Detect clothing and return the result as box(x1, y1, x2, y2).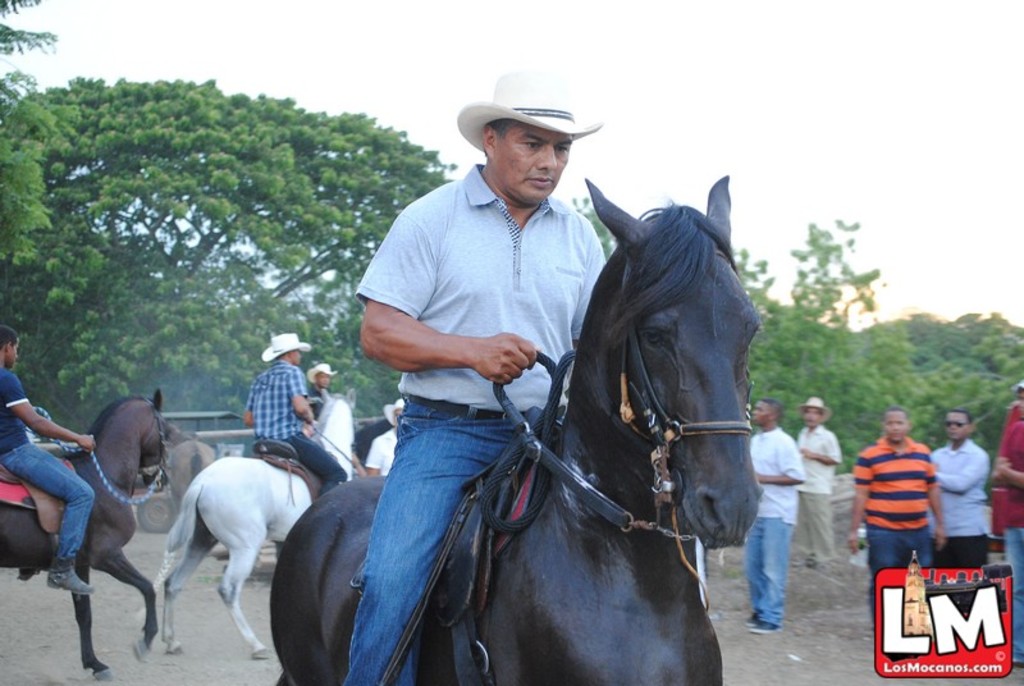
box(340, 108, 626, 618).
